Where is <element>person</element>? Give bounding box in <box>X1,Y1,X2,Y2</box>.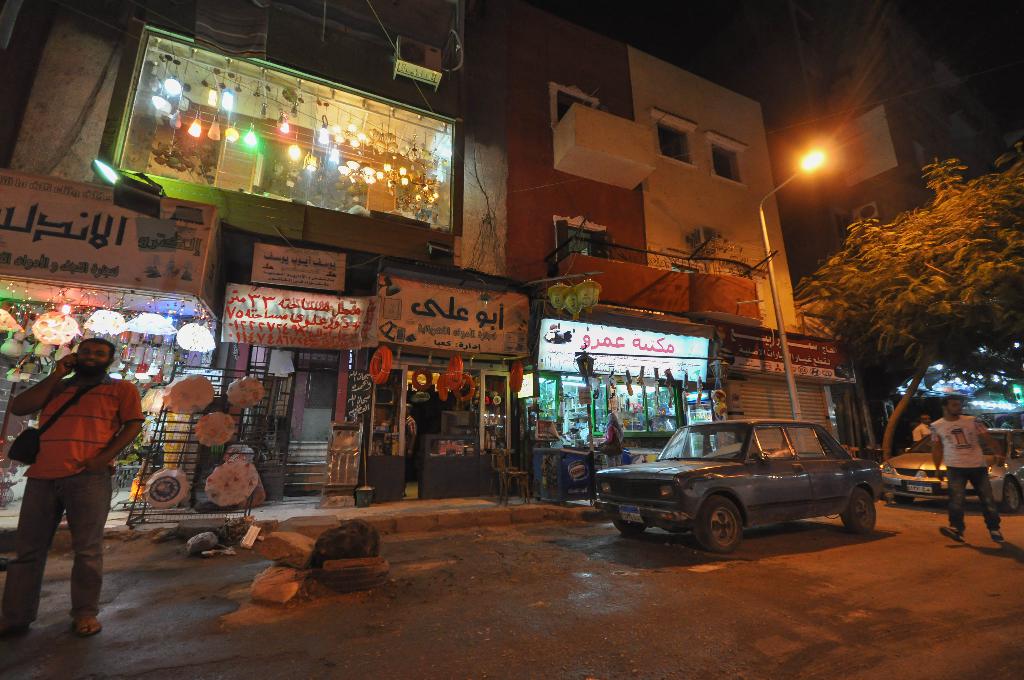
<box>404,400,417,494</box>.
